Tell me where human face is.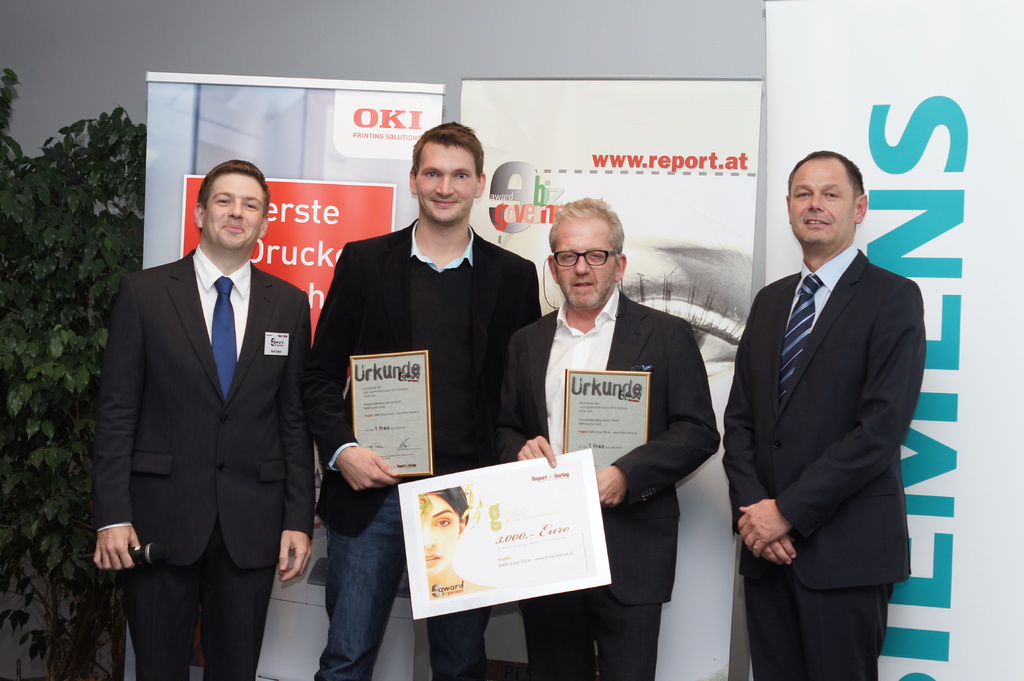
human face is at rect(413, 142, 474, 222).
